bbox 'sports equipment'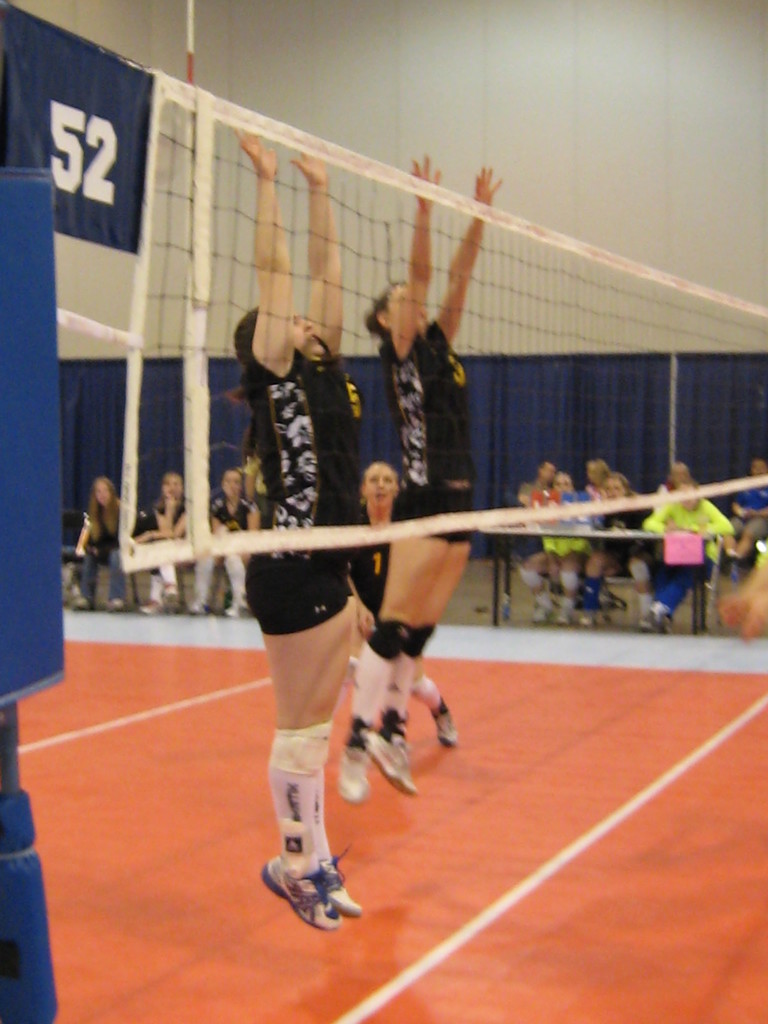
left=337, top=747, right=365, bottom=803
